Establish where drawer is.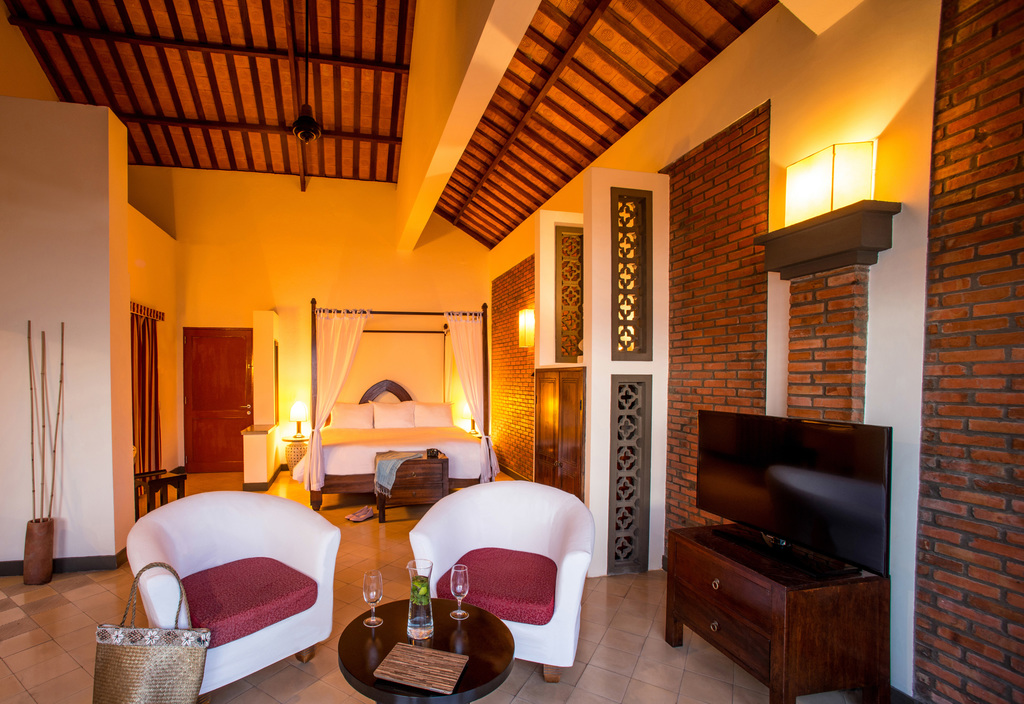
Established at BBox(676, 585, 771, 685).
